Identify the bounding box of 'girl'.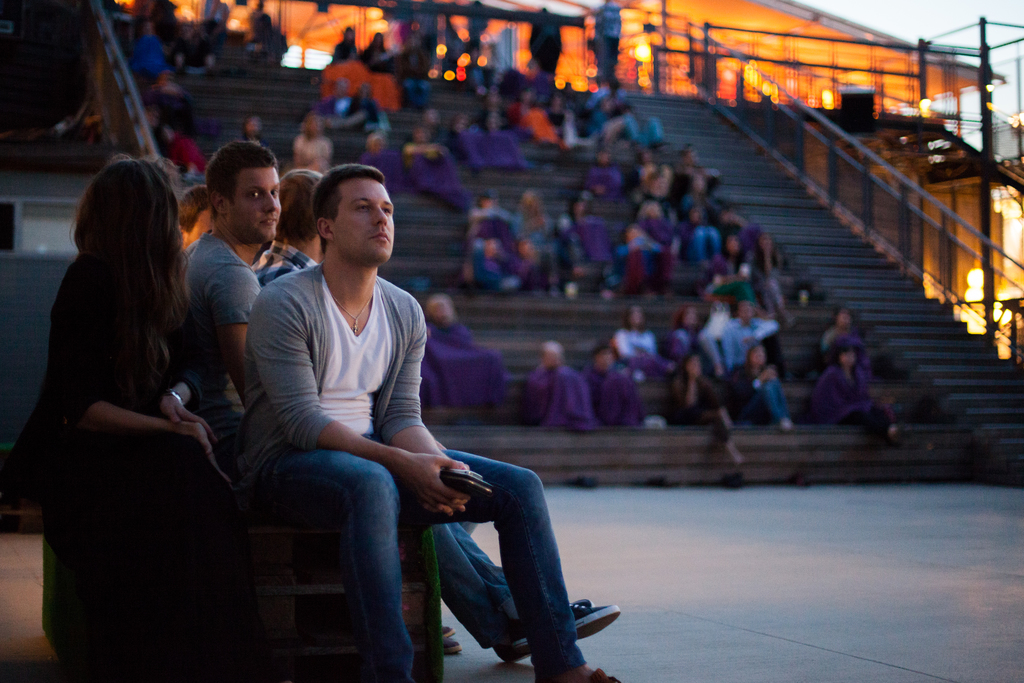
(598,301,657,382).
